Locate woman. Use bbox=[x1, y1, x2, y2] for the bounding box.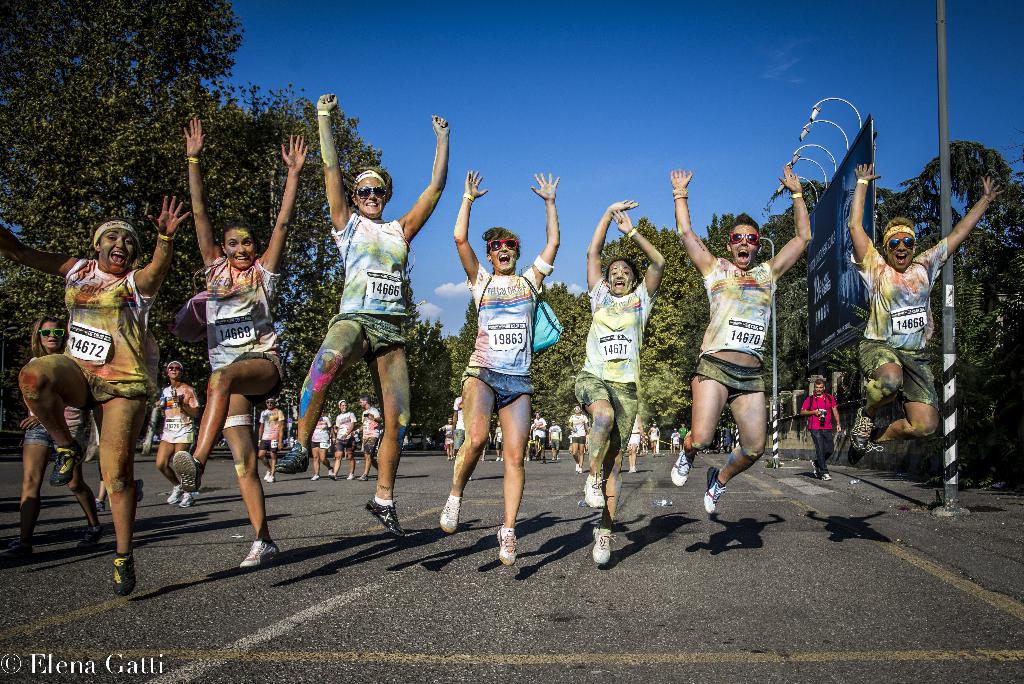
bbox=[274, 88, 452, 547].
